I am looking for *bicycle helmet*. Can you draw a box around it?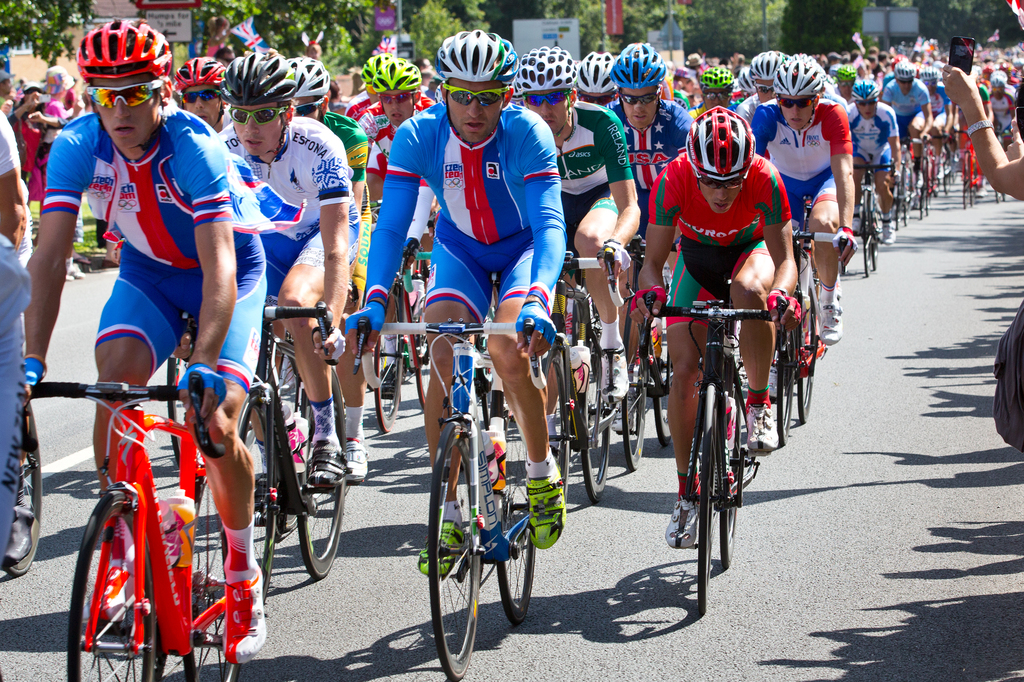
Sure, the bounding box is [x1=289, y1=58, x2=331, y2=93].
